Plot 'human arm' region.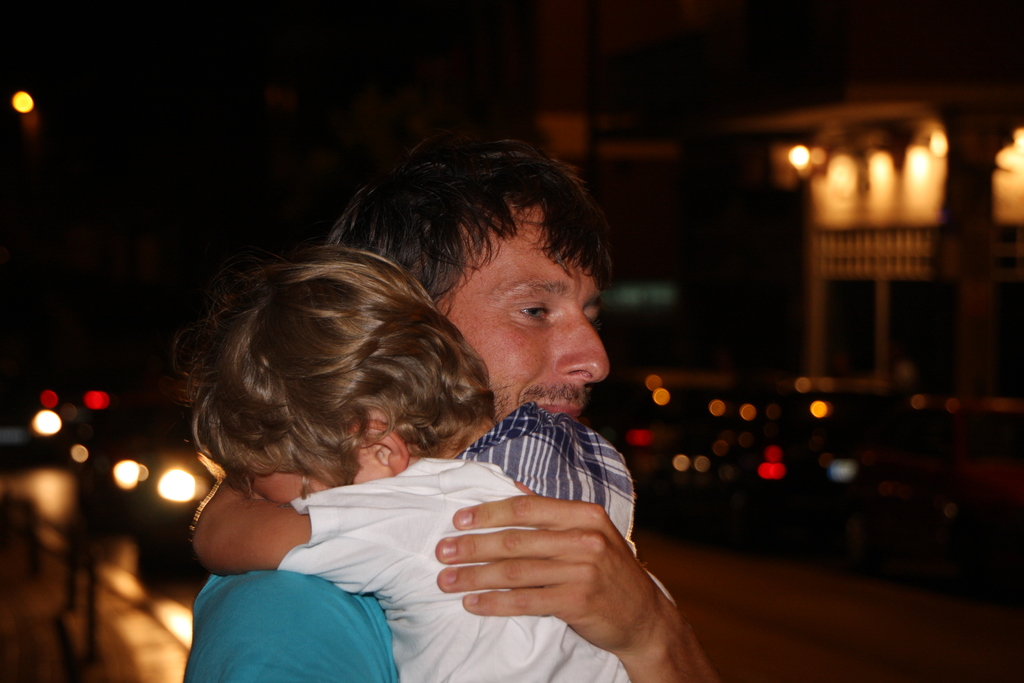
Plotted at bbox=[191, 573, 408, 682].
